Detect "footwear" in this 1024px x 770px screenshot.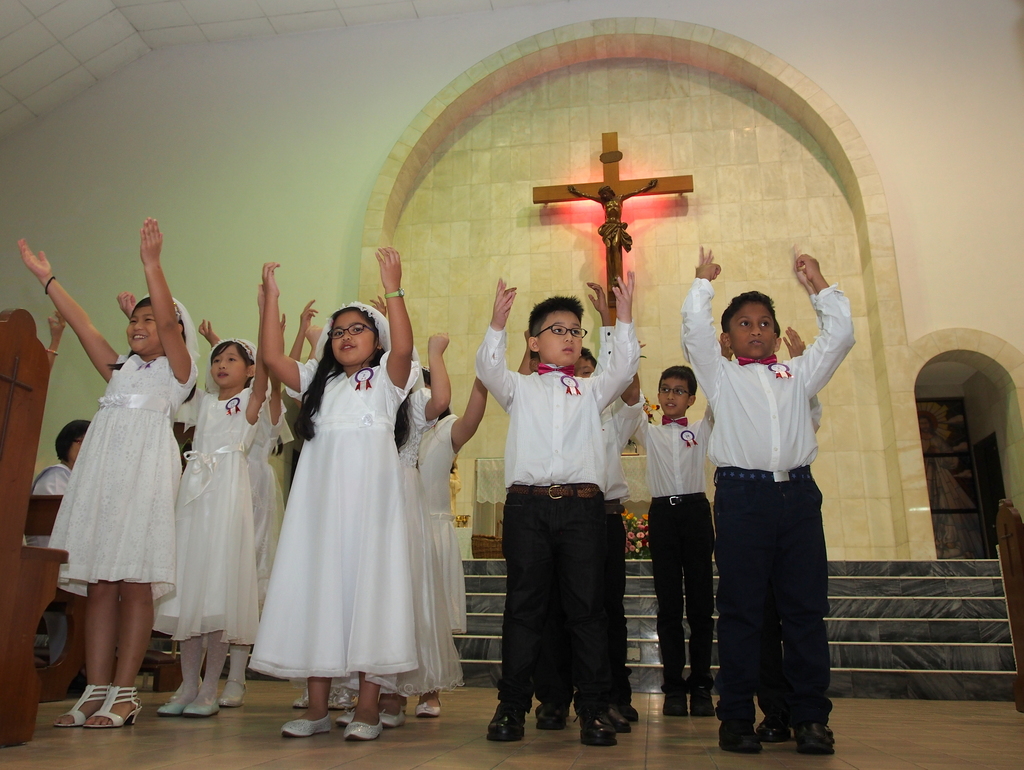
Detection: <region>796, 719, 837, 752</region>.
